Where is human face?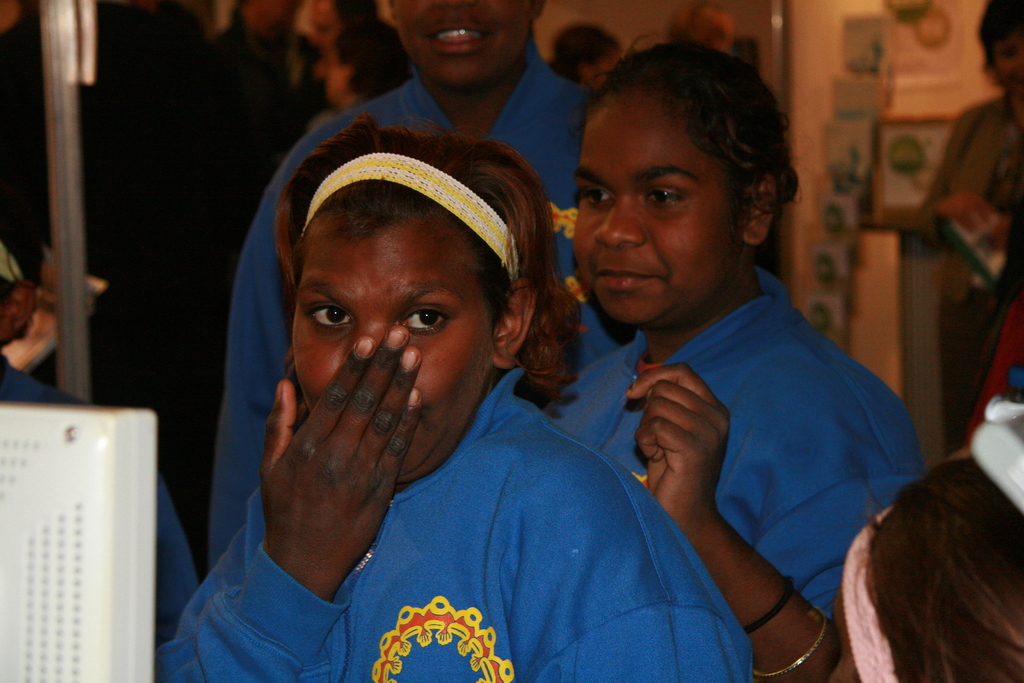
region(572, 90, 735, 329).
